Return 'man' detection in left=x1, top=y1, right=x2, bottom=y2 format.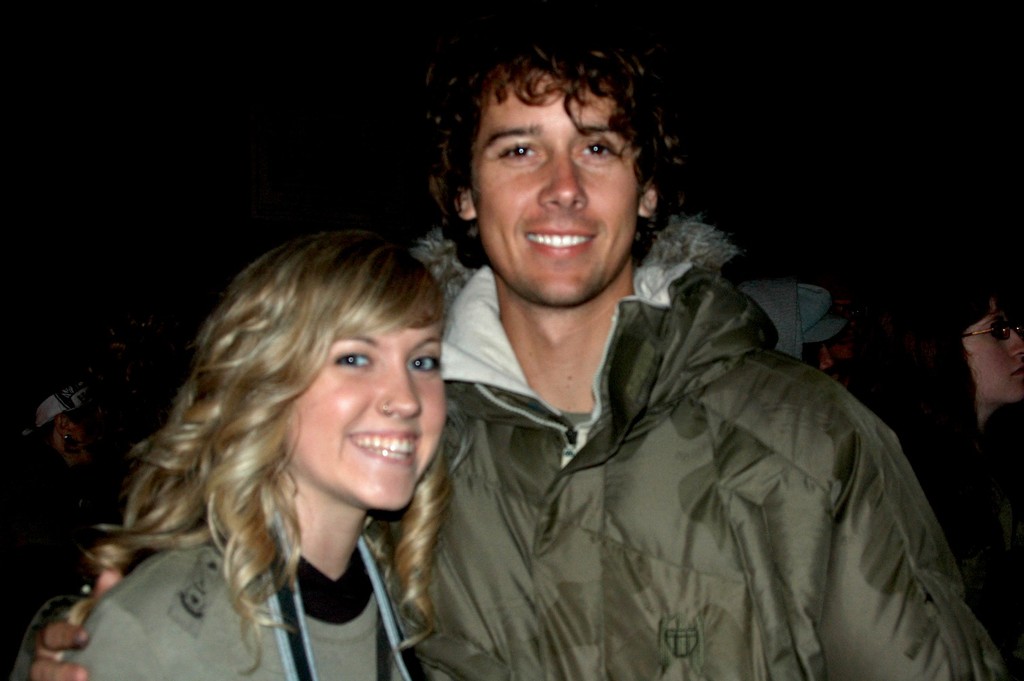
left=9, top=12, right=1010, bottom=680.
